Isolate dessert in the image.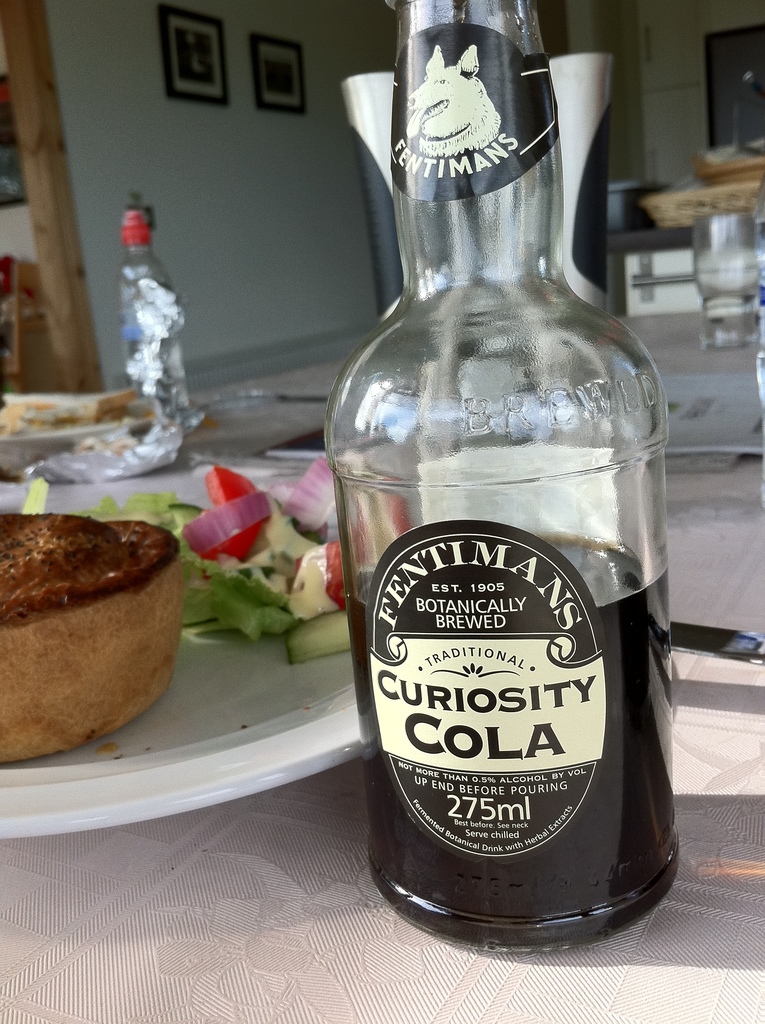
Isolated region: [284,605,357,666].
